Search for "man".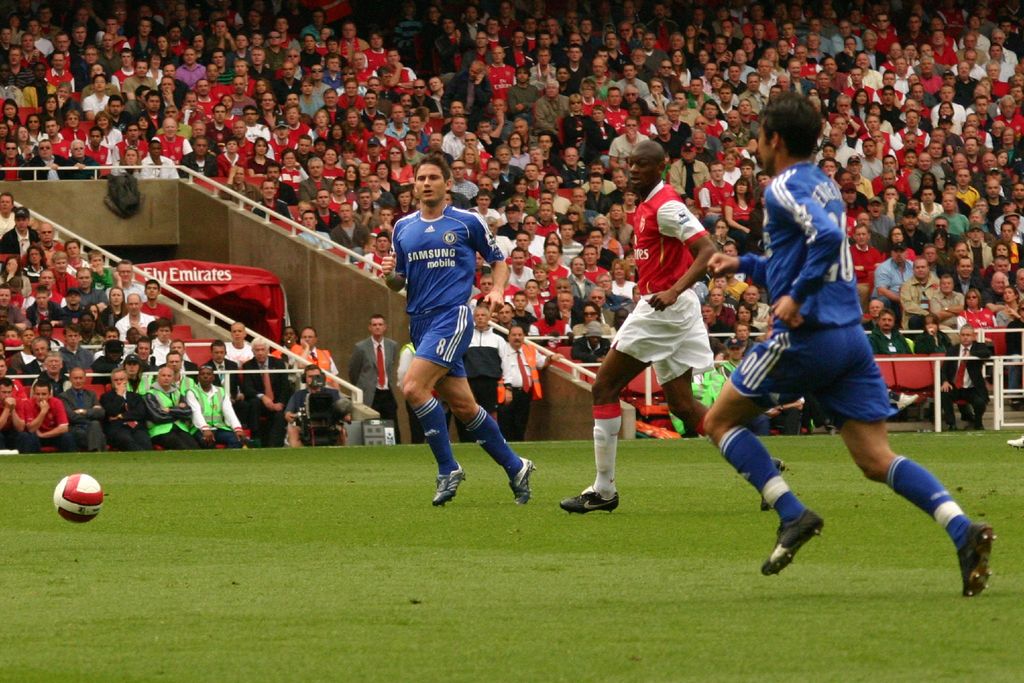
Found at box(227, 115, 254, 163).
